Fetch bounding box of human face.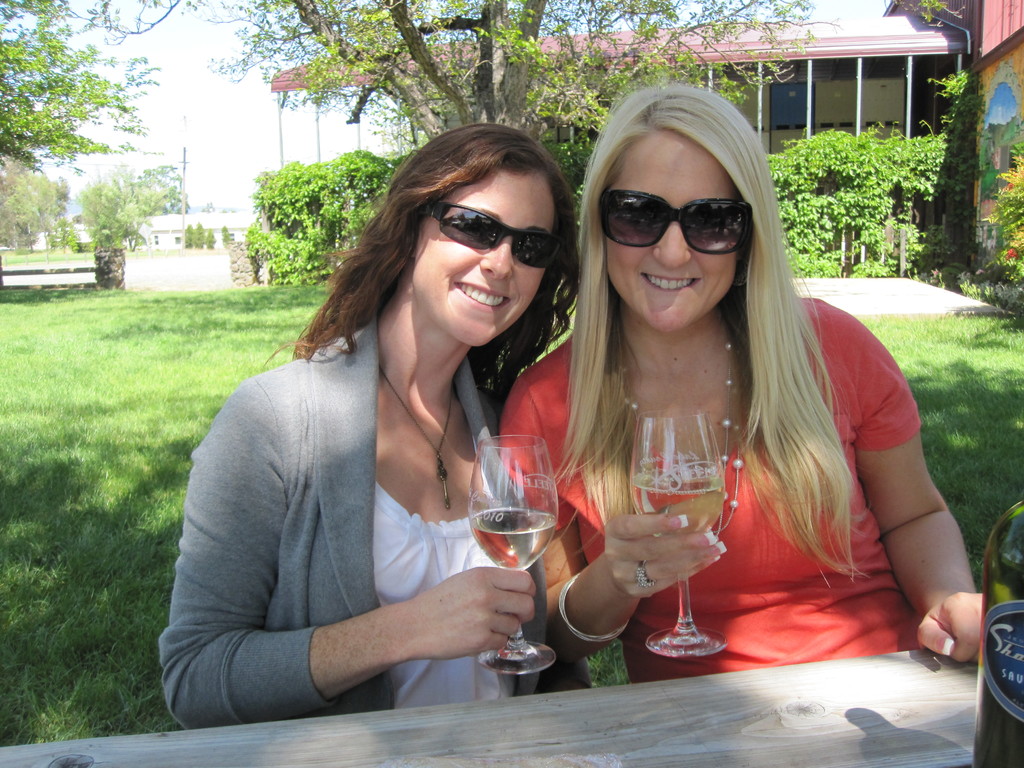
Bbox: x1=412, y1=167, x2=559, y2=351.
